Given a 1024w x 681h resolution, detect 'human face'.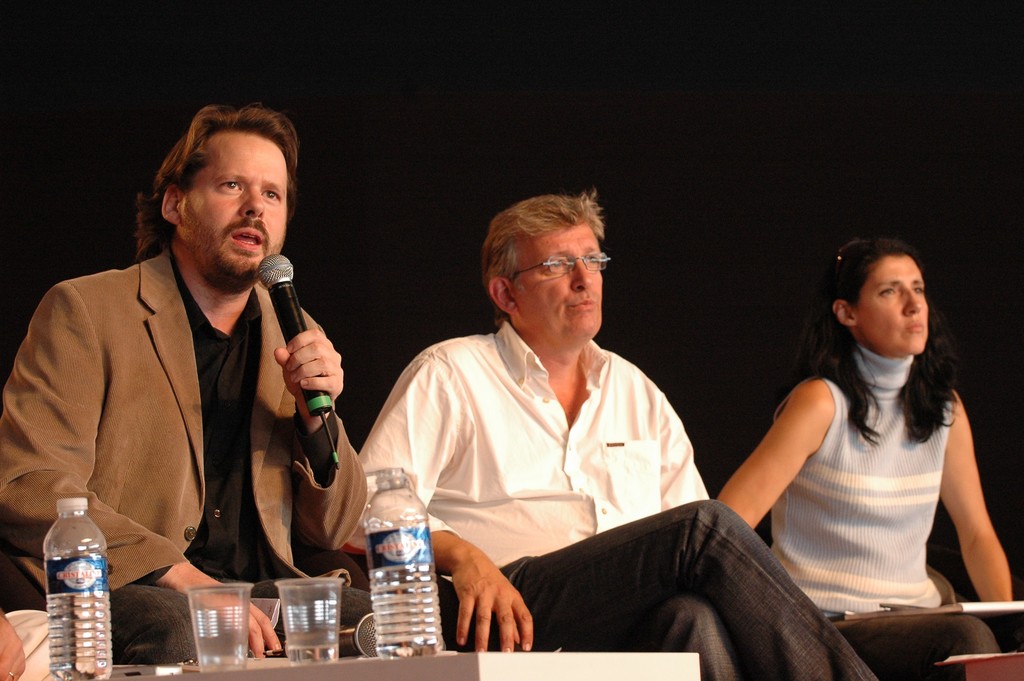
x1=184 y1=133 x2=291 y2=282.
